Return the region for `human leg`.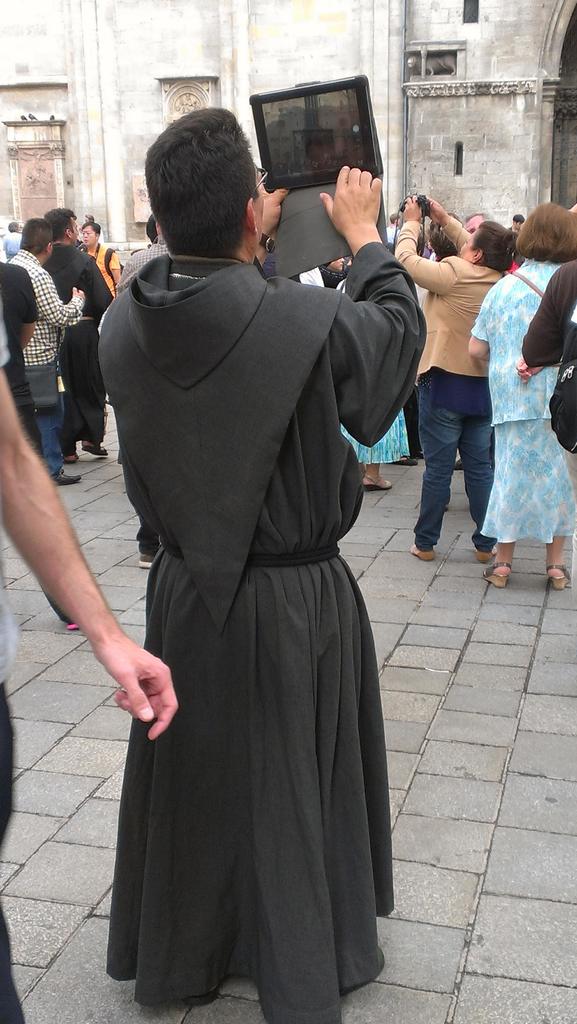
crop(483, 536, 514, 588).
